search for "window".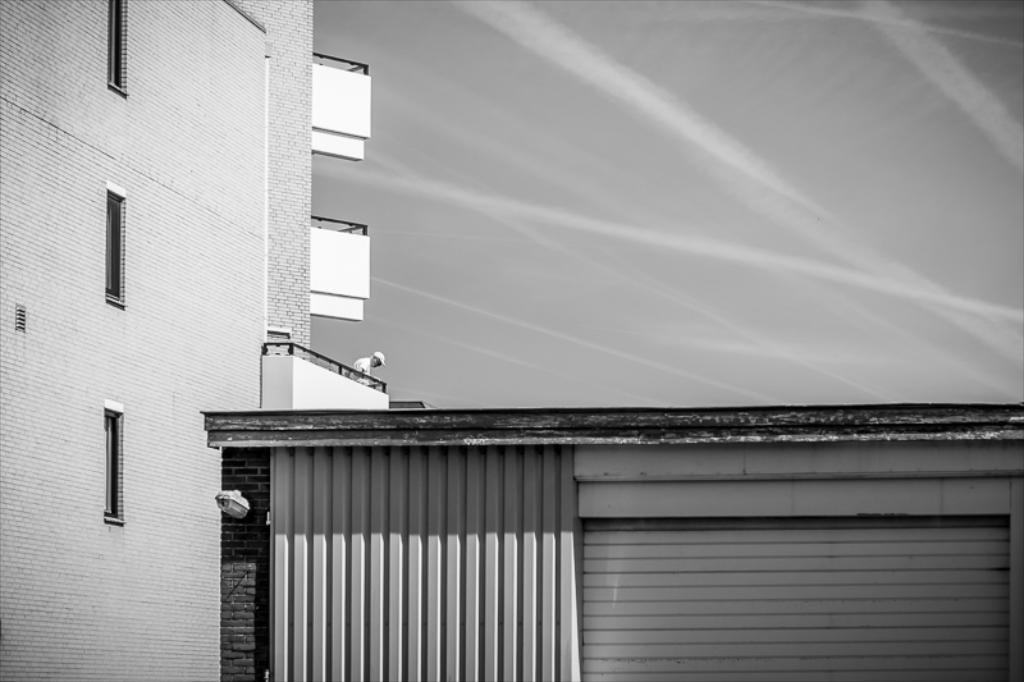
Found at bbox(109, 0, 129, 99).
